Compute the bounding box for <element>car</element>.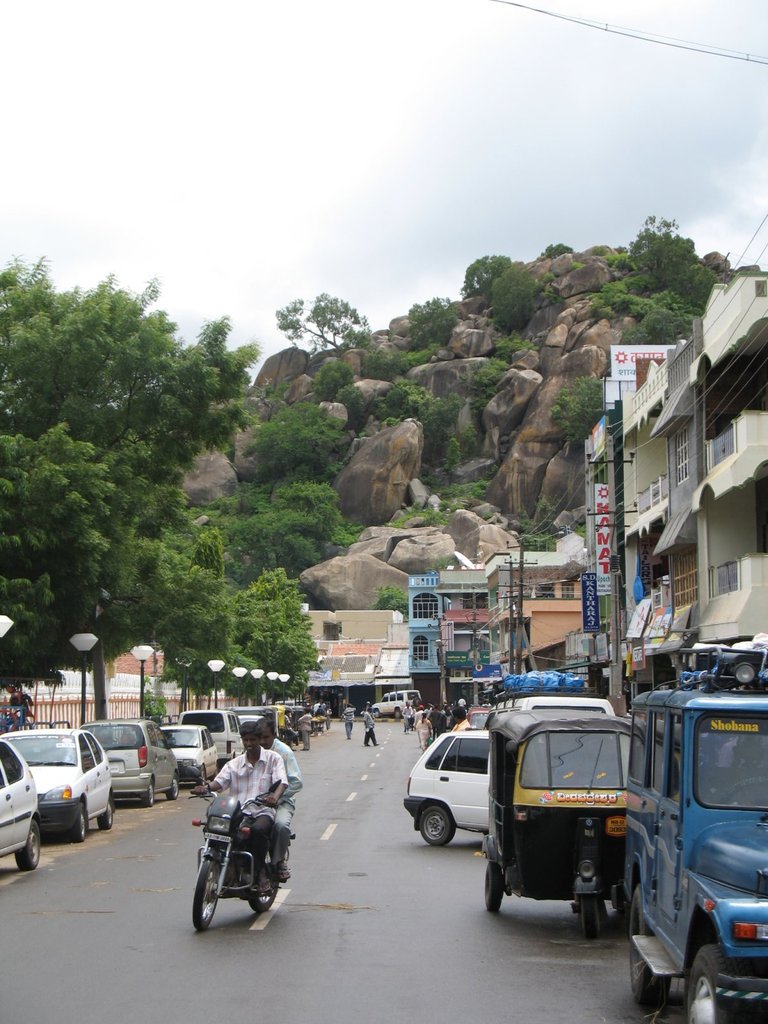
(left=0, top=739, right=42, bottom=872).
